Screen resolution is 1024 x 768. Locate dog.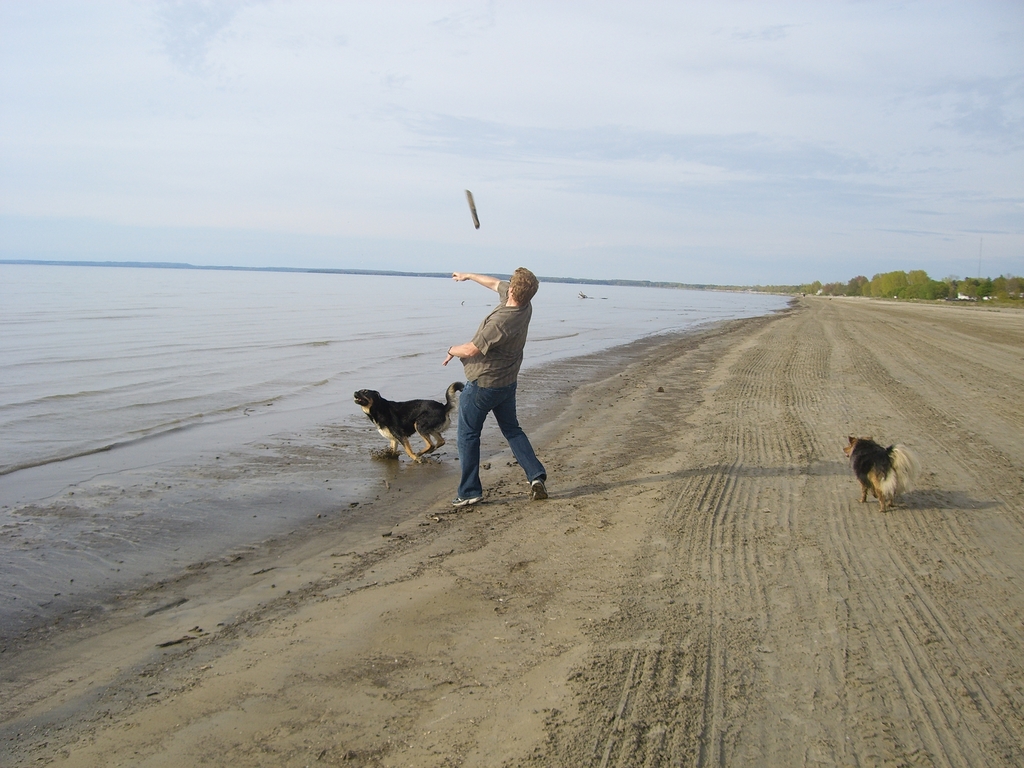
(x1=843, y1=436, x2=921, y2=514).
